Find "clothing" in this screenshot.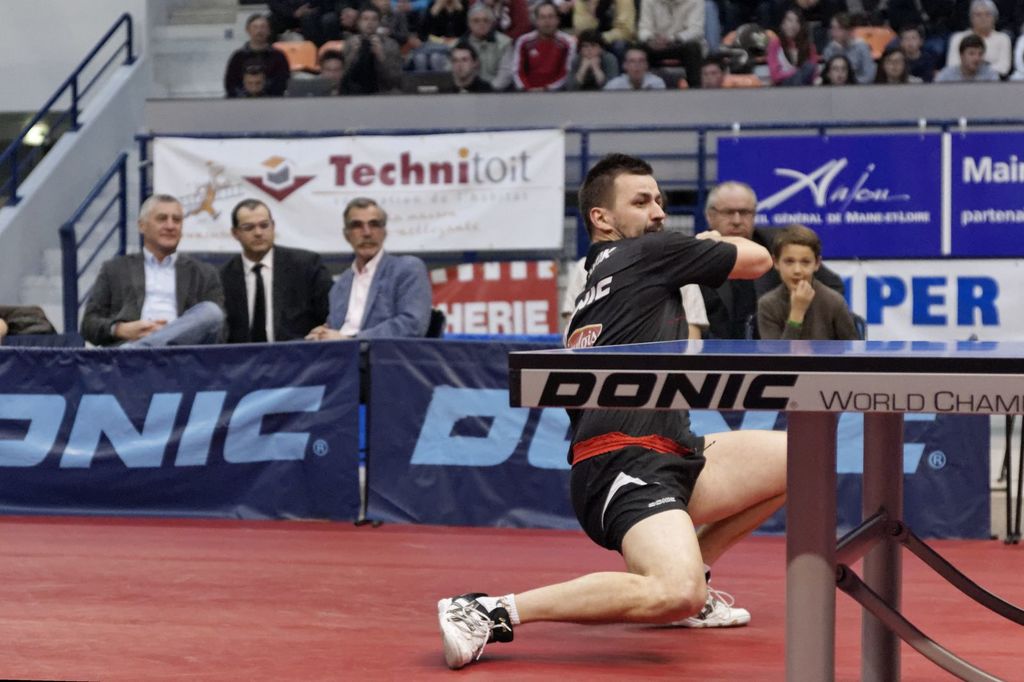
The bounding box for "clothing" is (x1=945, y1=60, x2=1004, y2=80).
